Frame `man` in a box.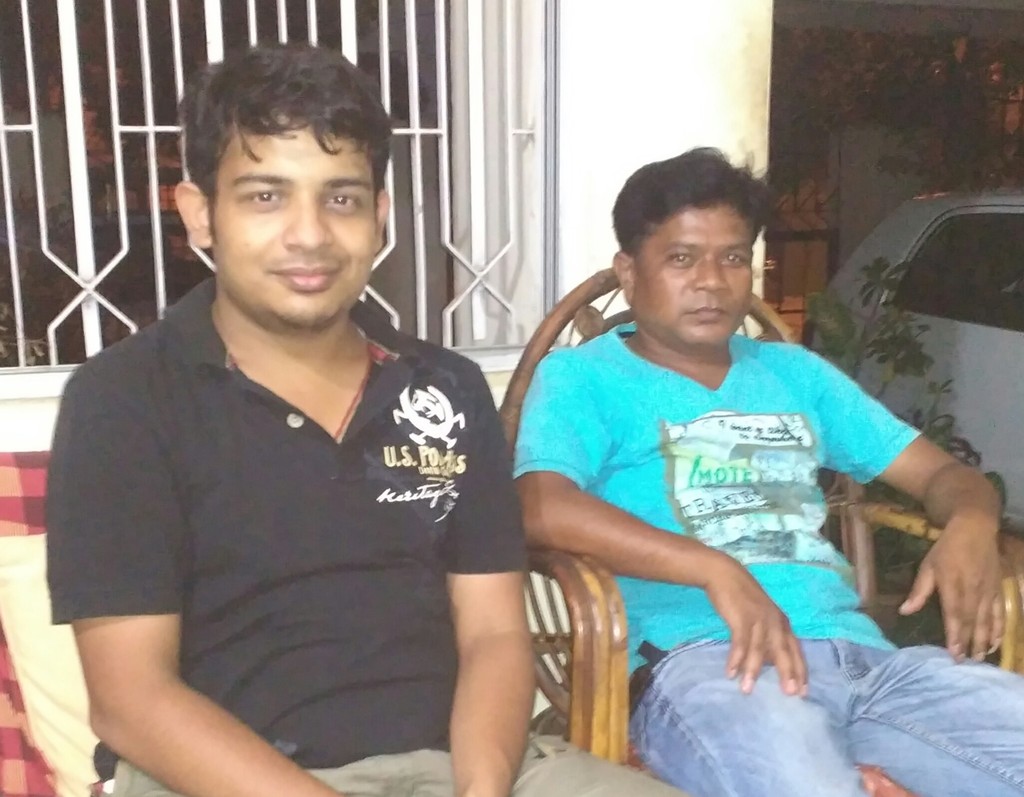
pyautogui.locateOnScreen(29, 46, 572, 787).
